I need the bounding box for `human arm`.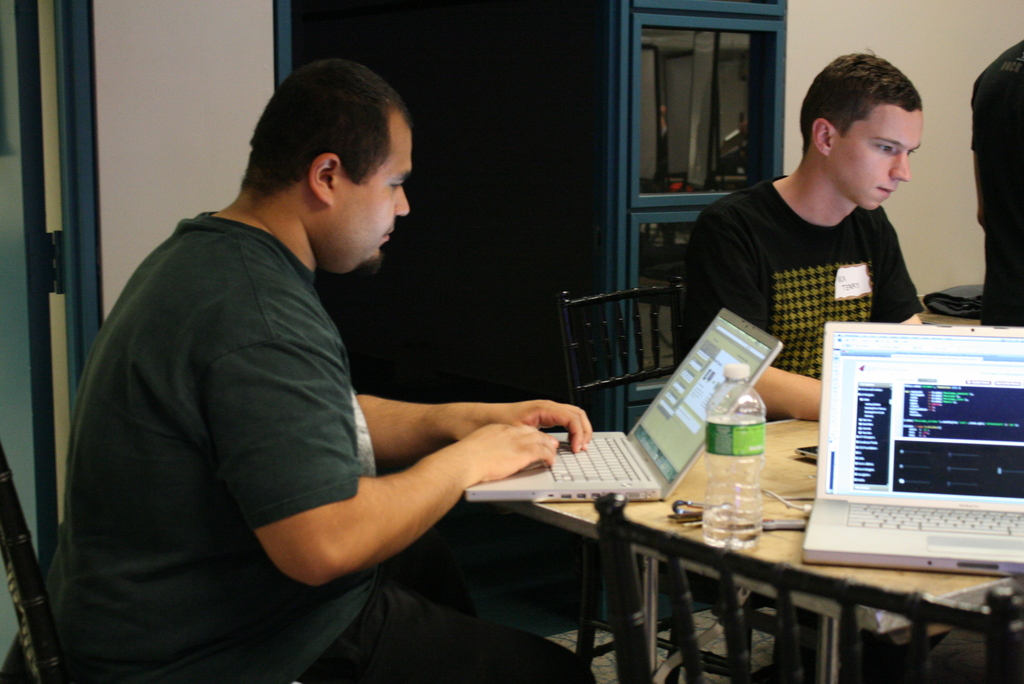
Here it is: (876, 209, 924, 329).
